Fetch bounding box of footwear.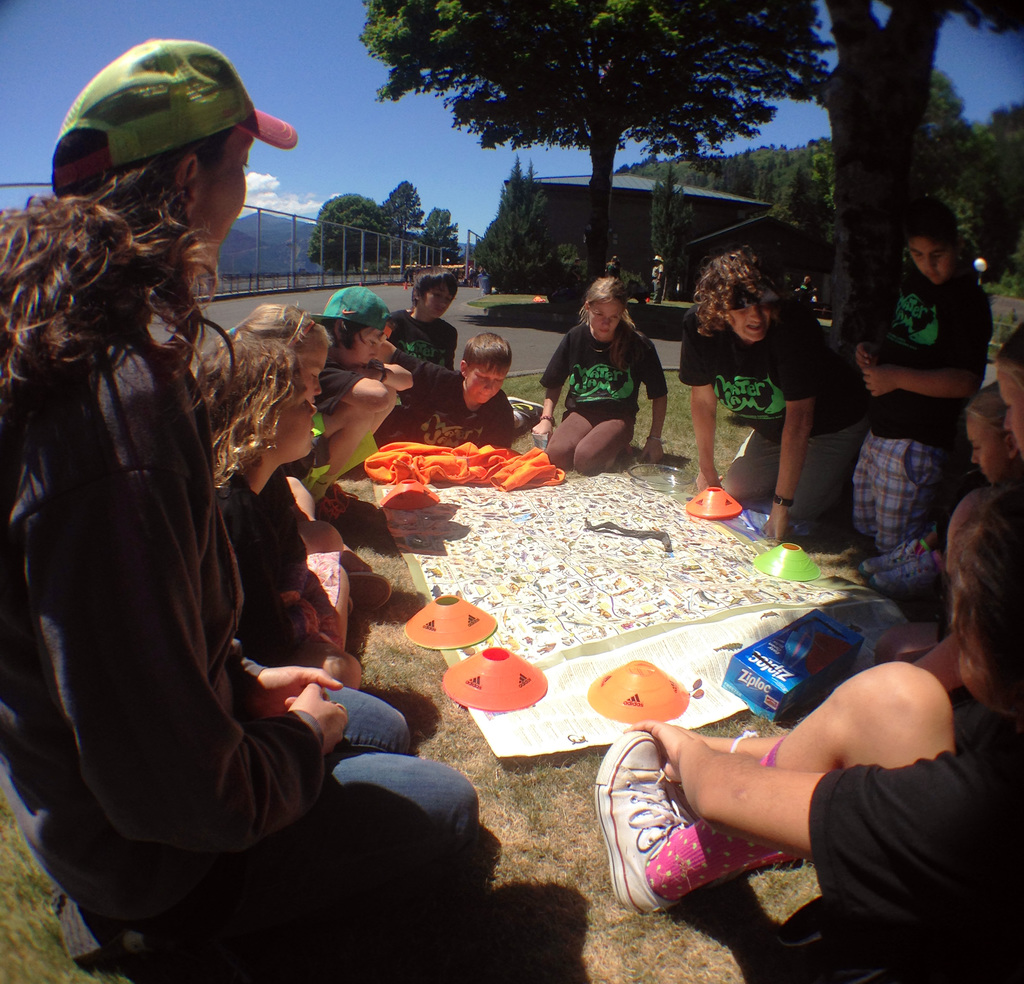
Bbox: x1=586 y1=716 x2=675 y2=917.
